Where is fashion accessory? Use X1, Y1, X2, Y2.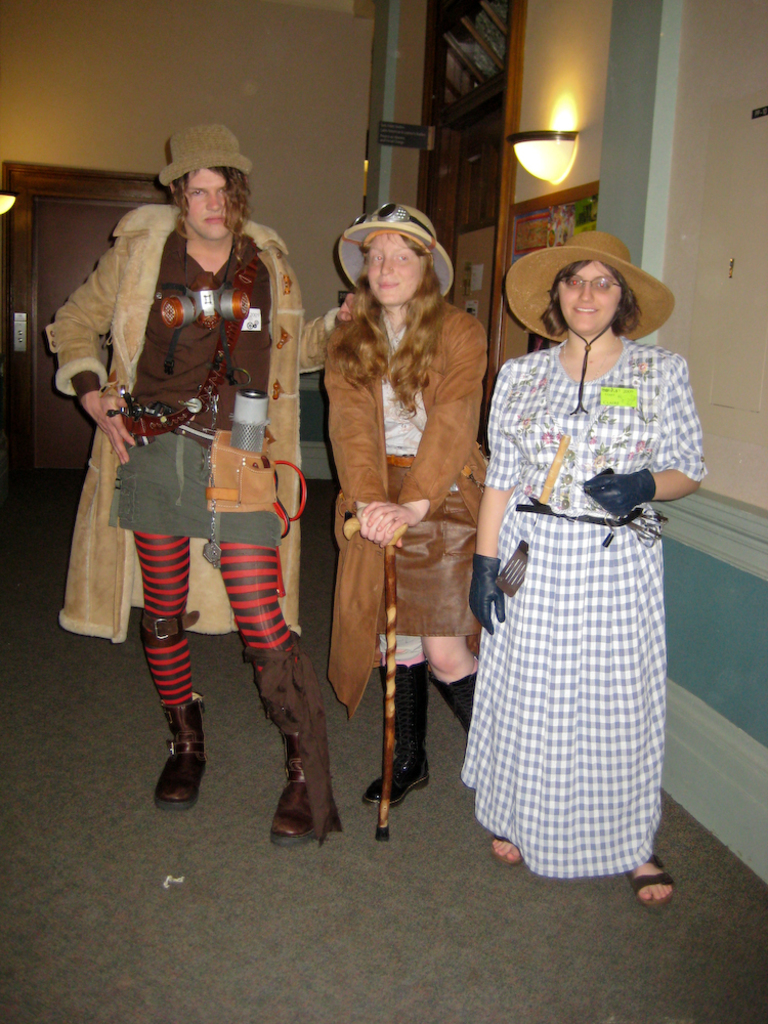
266, 731, 315, 845.
